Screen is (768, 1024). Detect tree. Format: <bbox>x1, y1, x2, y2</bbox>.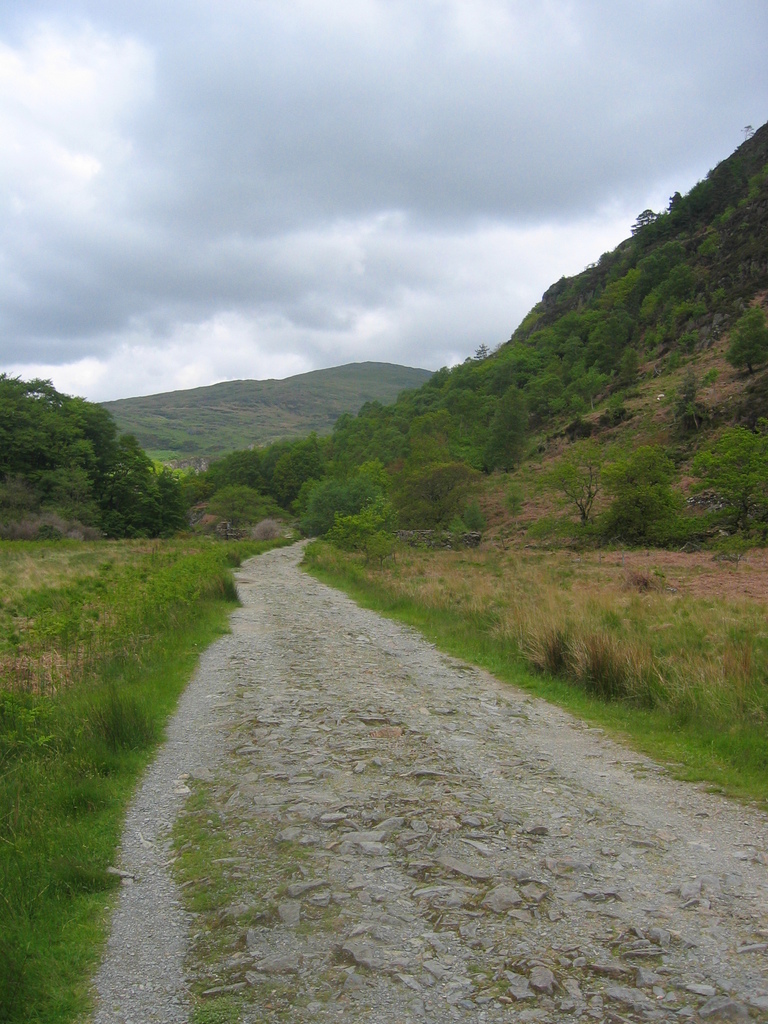
<bbox>621, 442, 698, 542</bbox>.
